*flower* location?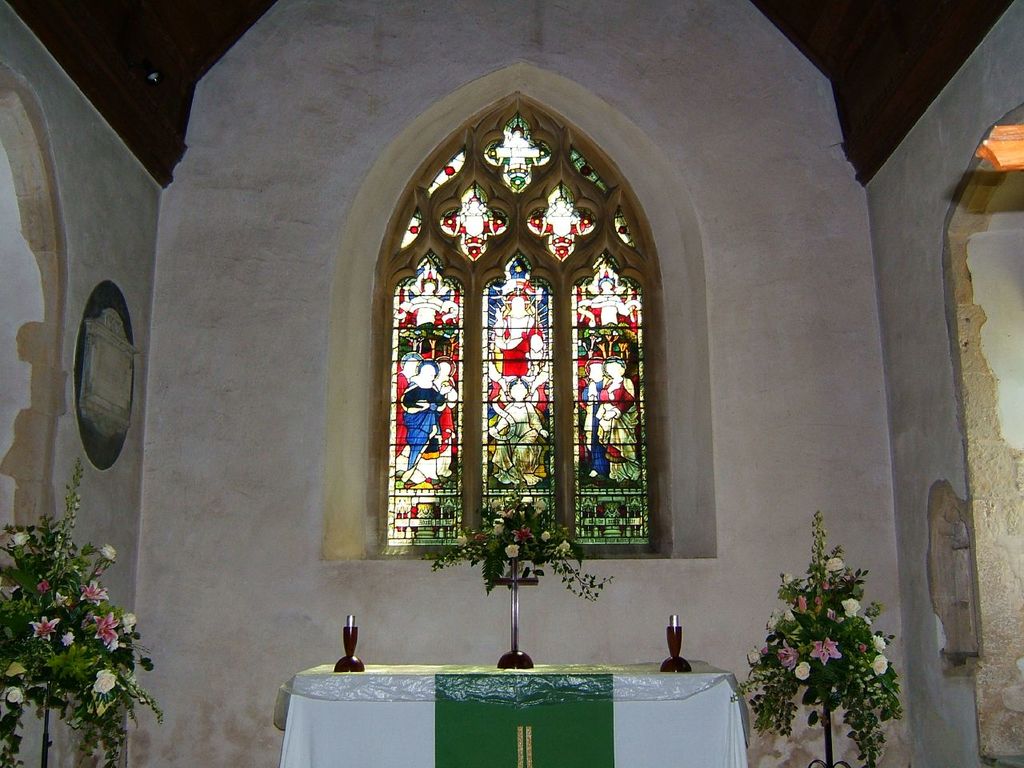
[x1=494, y1=504, x2=515, y2=519]
